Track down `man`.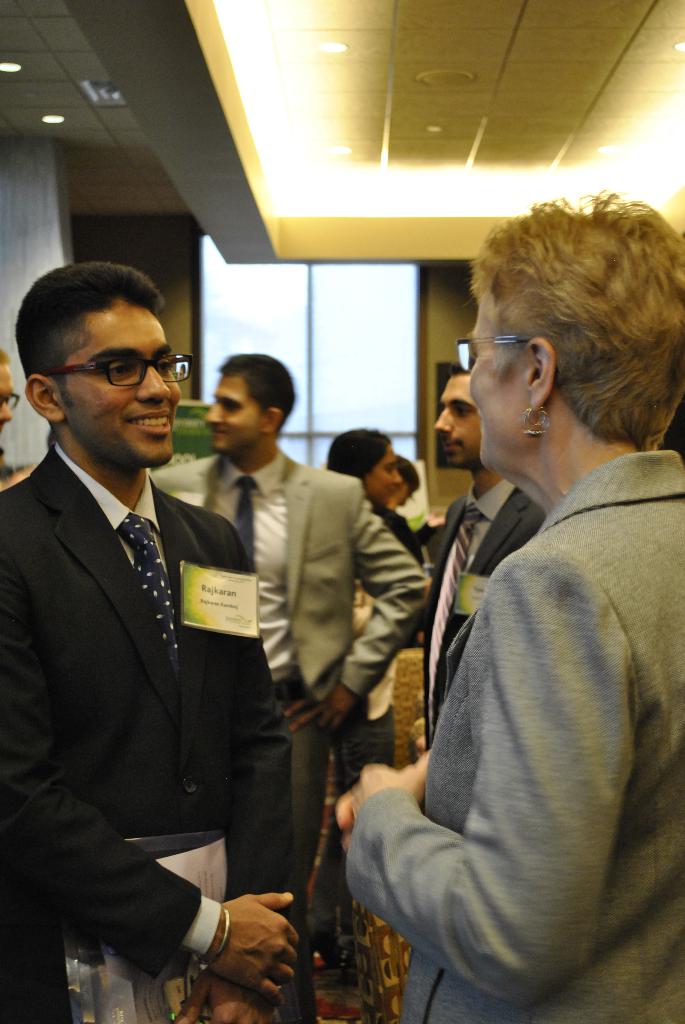
Tracked to l=151, t=355, r=428, b=1023.
